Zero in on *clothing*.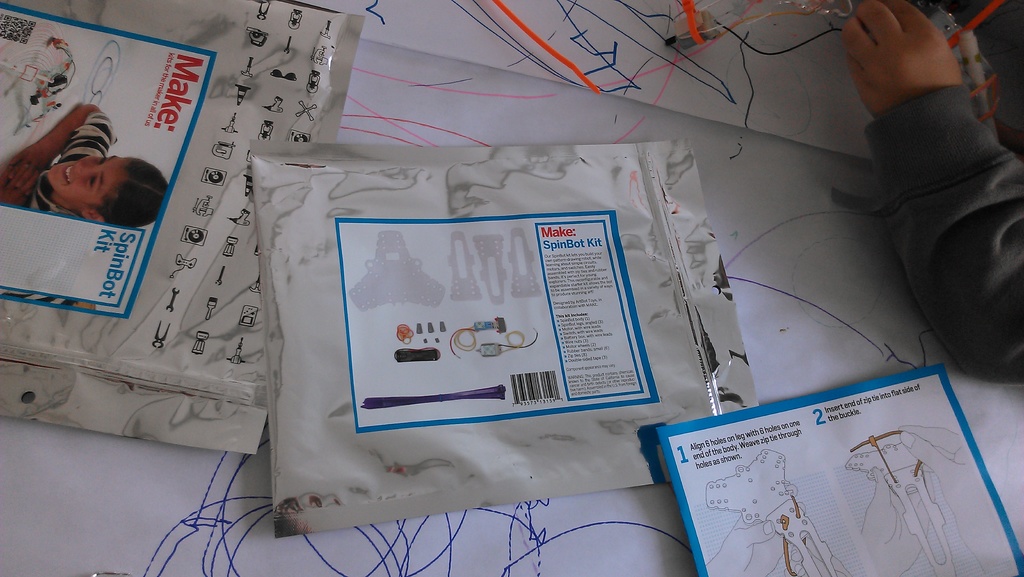
Zeroed in: bbox=[860, 77, 1023, 384].
